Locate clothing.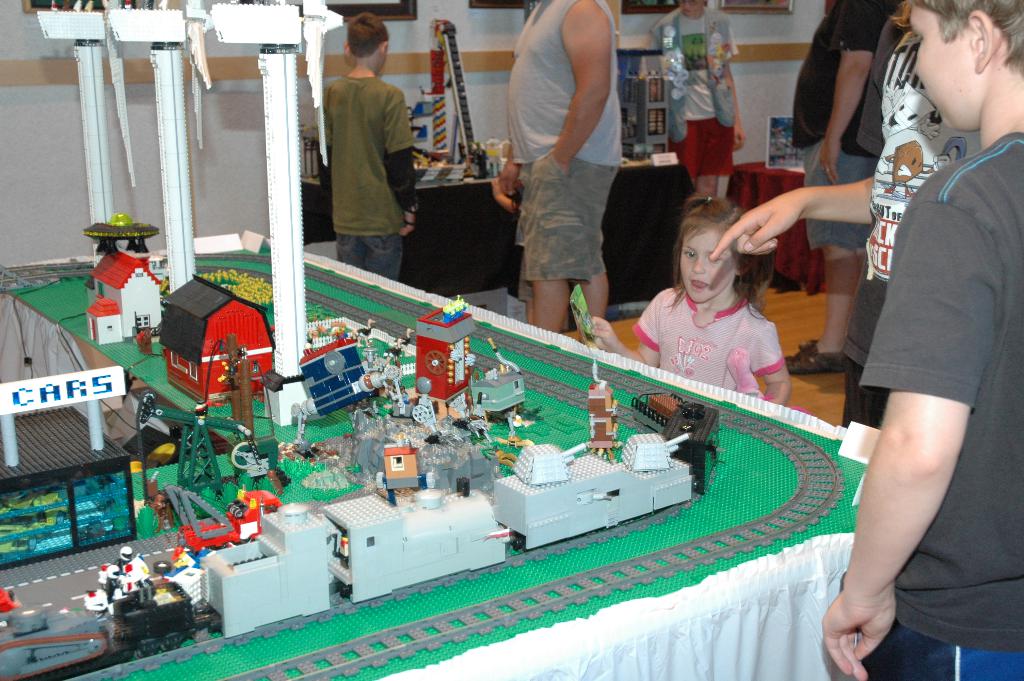
Bounding box: detection(790, 0, 895, 251).
